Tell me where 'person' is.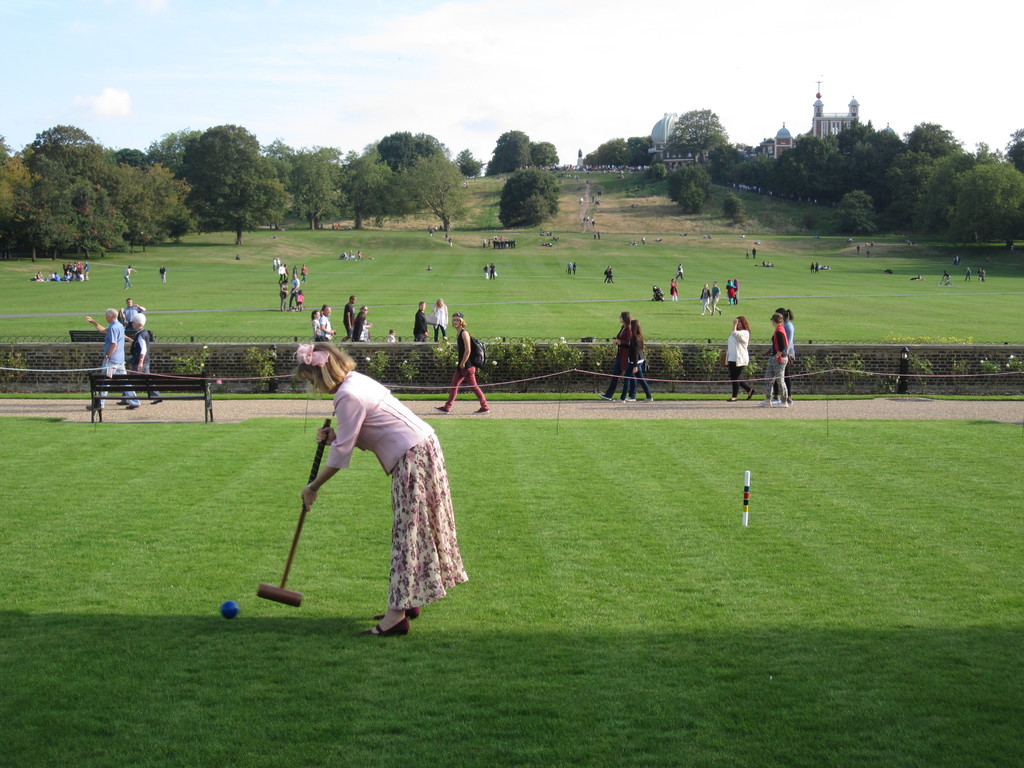
'person' is at [908,278,922,283].
